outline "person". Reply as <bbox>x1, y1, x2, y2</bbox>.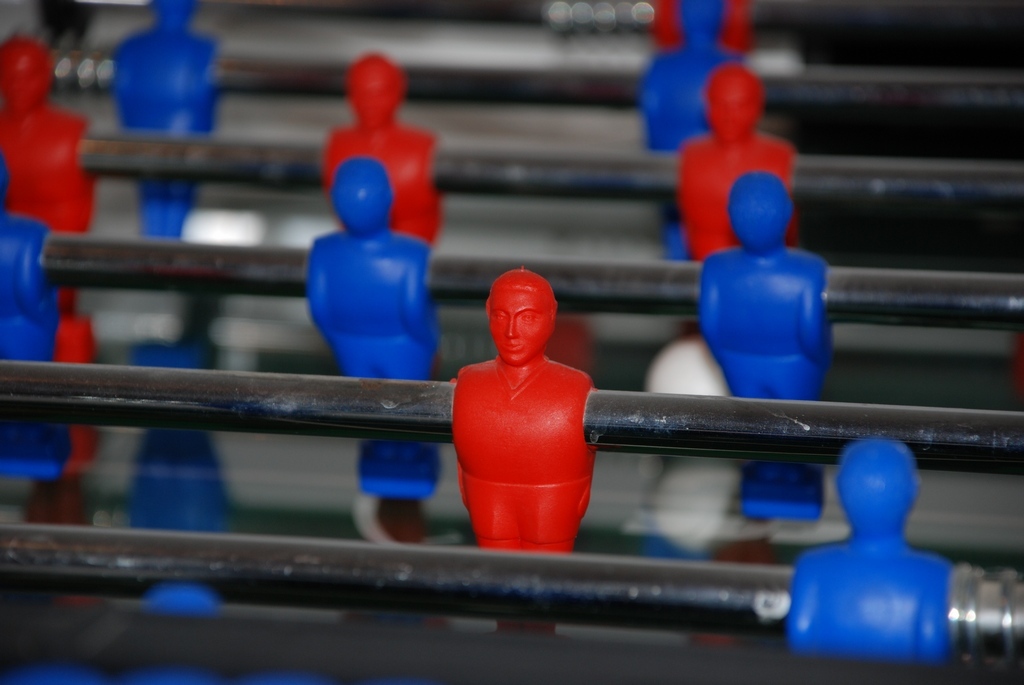
<bbox>770, 408, 987, 674</bbox>.
